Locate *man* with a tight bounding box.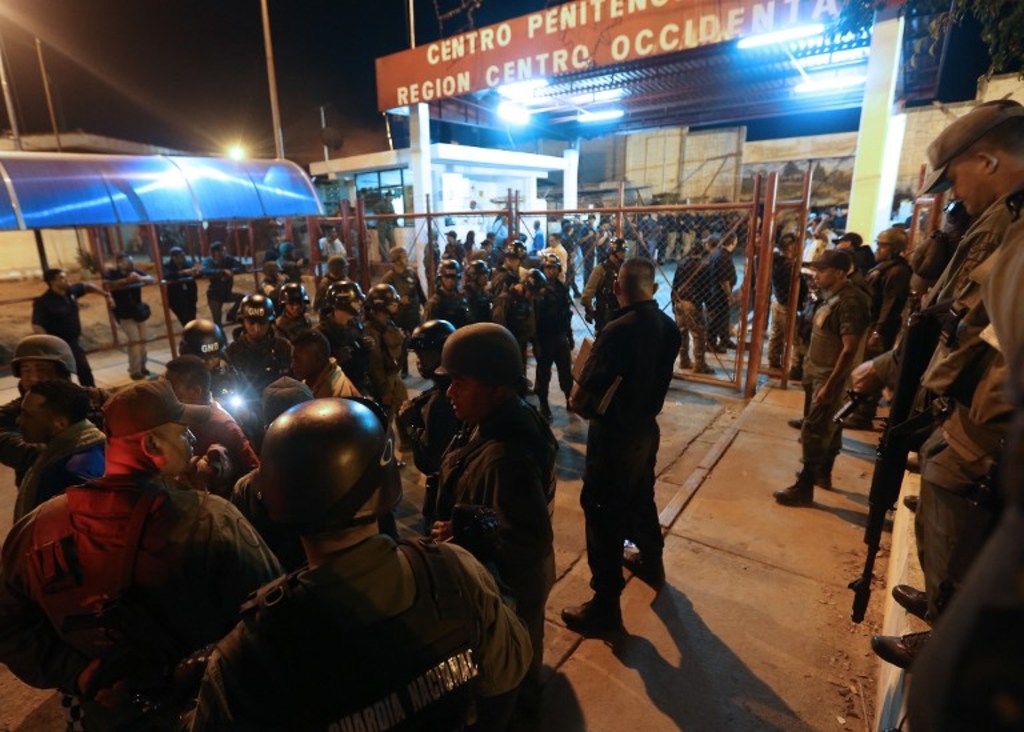
[left=100, top=251, right=157, bottom=384].
